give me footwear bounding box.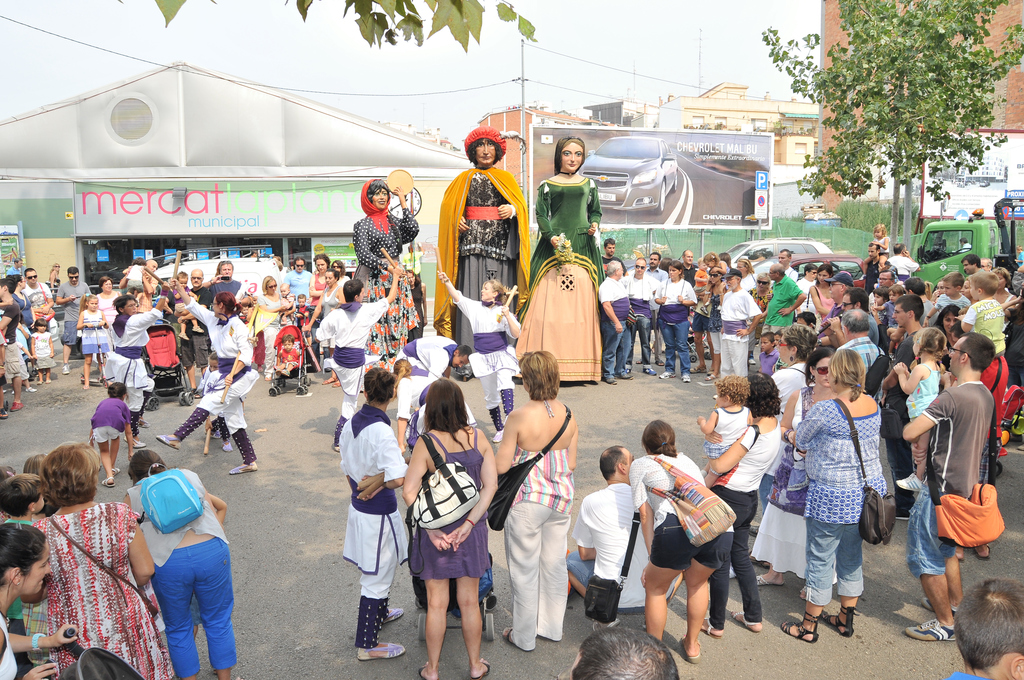
[682,372,690,384].
